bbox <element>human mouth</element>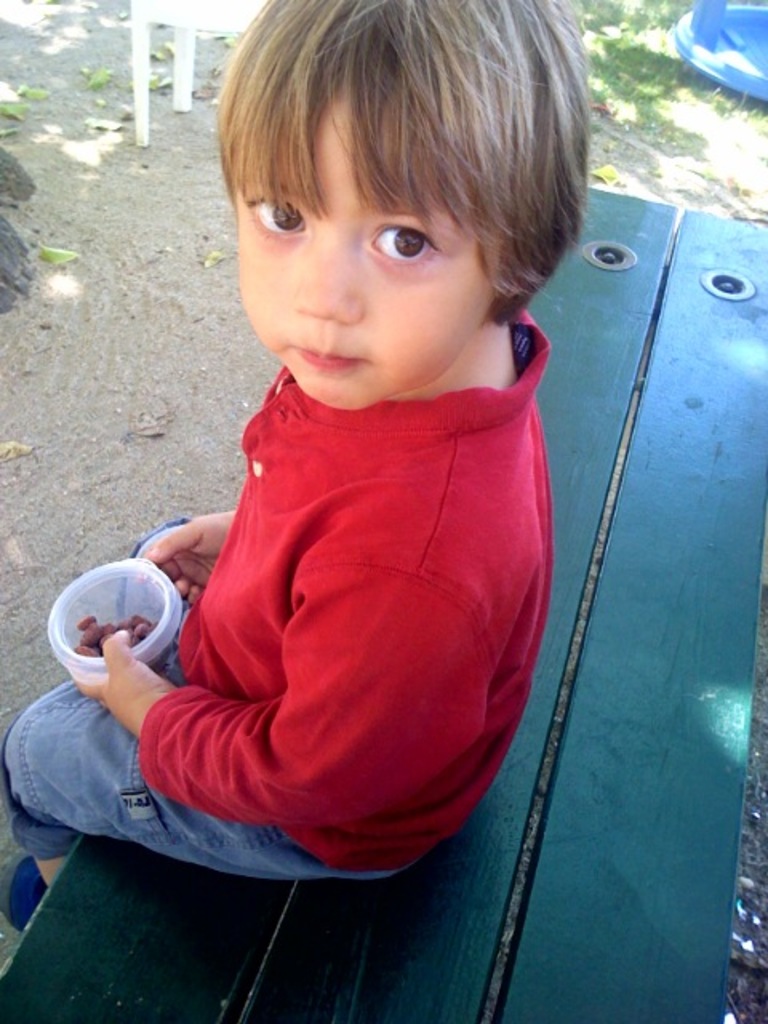
pyautogui.locateOnScreen(296, 350, 362, 374)
